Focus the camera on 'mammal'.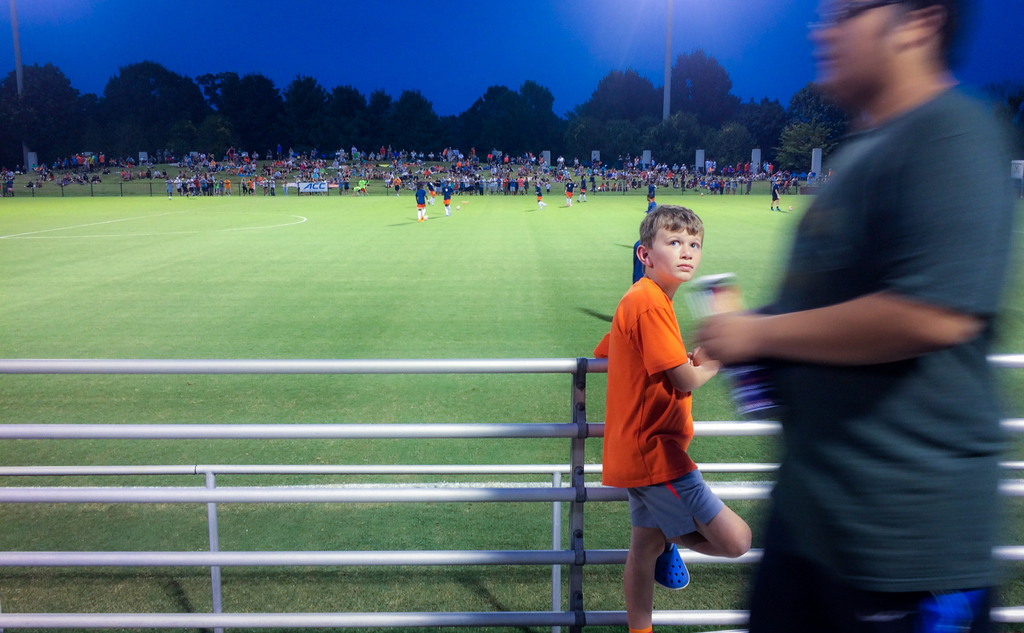
Focus region: select_region(563, 178, 576, 206).
